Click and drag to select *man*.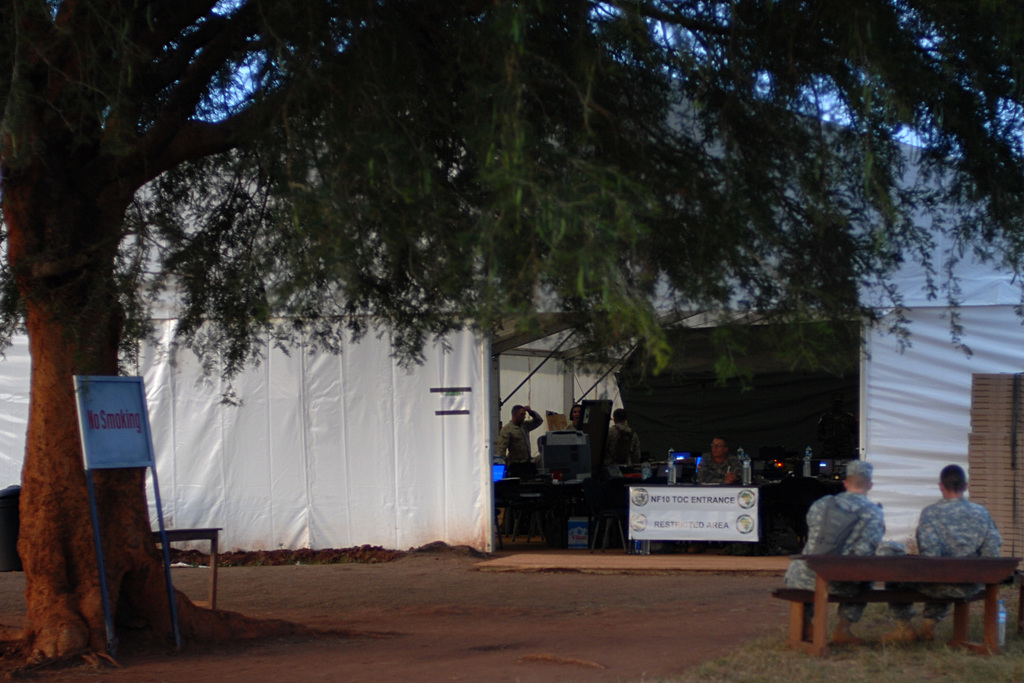
Selection: 893/480/1009/609.
